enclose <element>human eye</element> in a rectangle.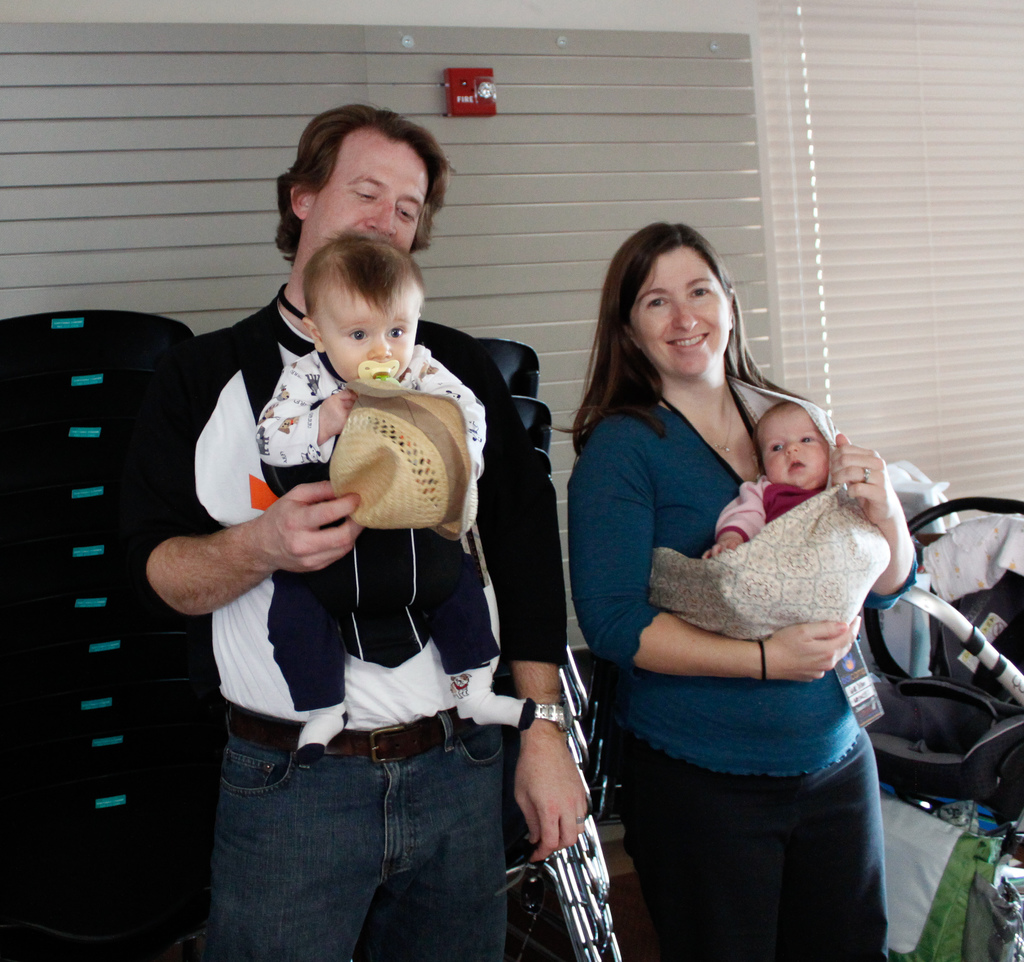
bbox(397, 204, 420, 221).
